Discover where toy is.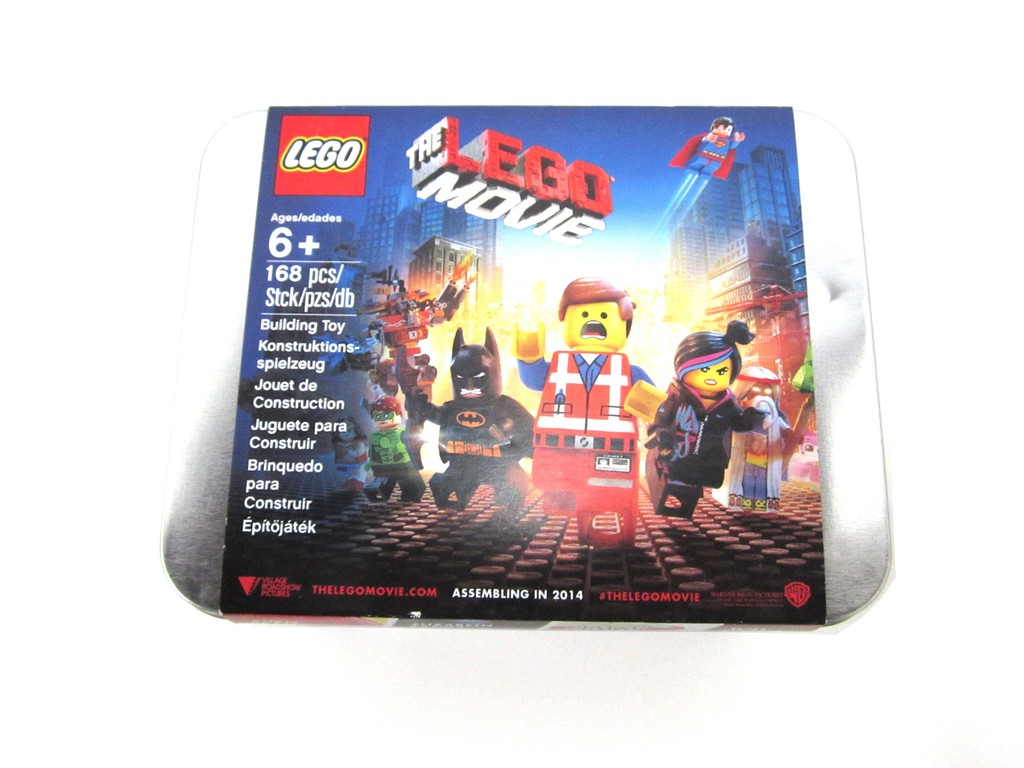
Discovered at region(363, 390, 432, 512).
